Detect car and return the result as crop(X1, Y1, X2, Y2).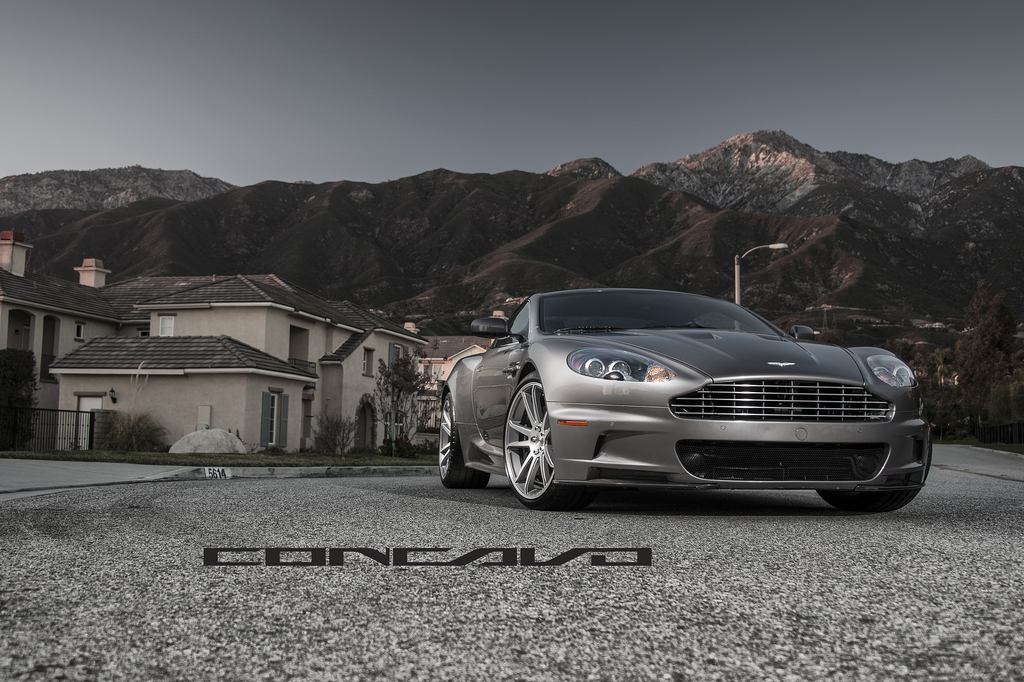
crop(437, 284, 933, 516).
